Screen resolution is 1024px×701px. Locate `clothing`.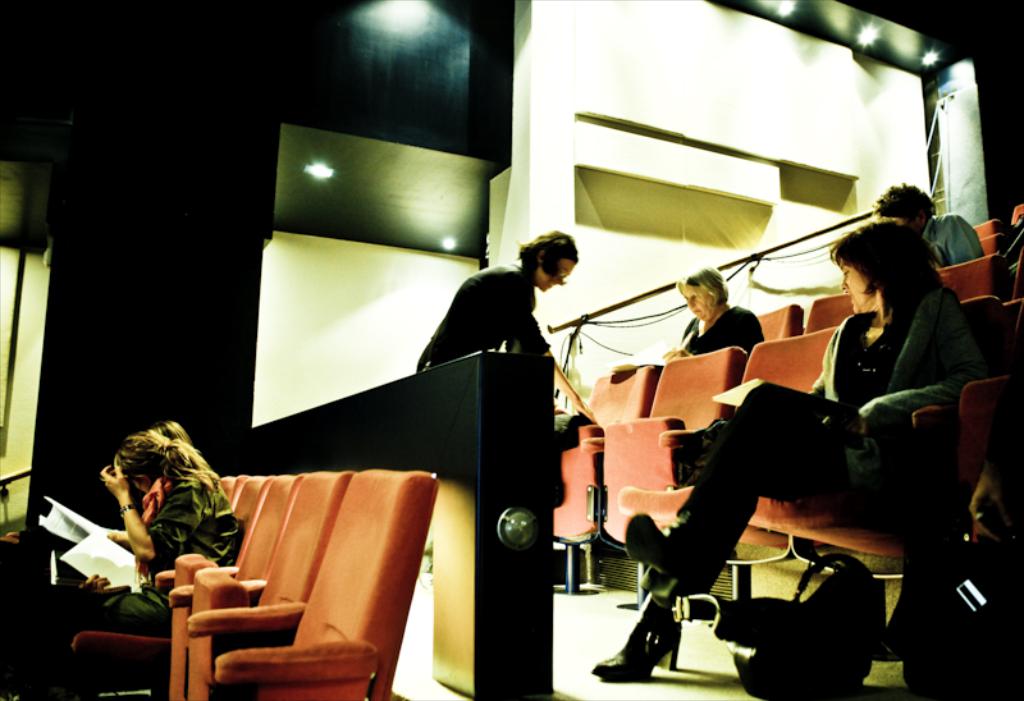
BBox(676, 304, 768, 349).
